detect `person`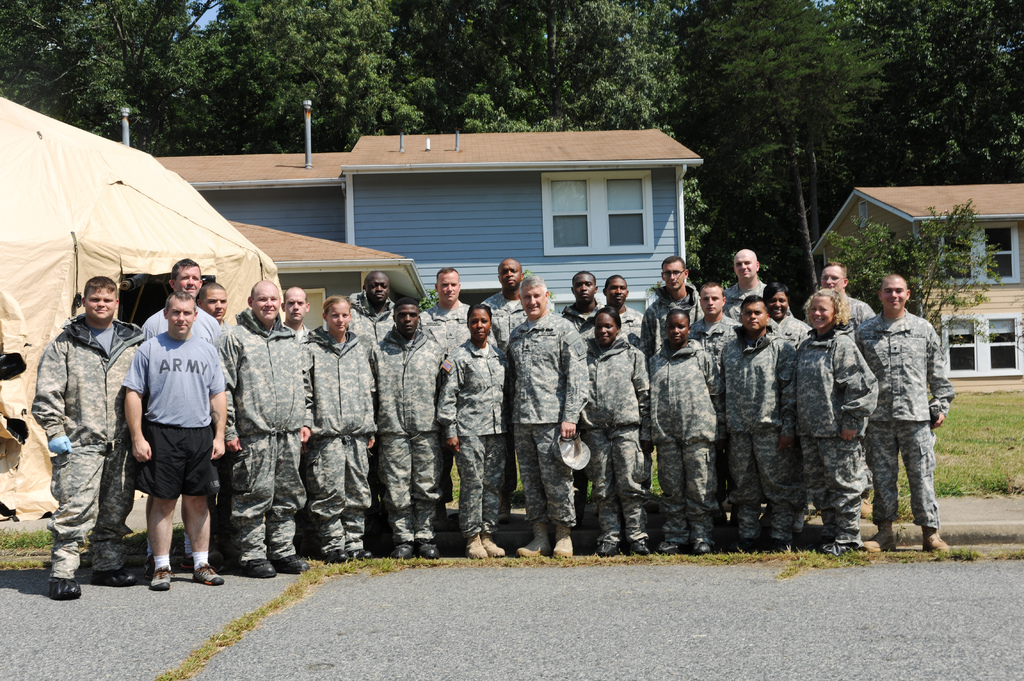
select_region(284, 288, 312, 339)
